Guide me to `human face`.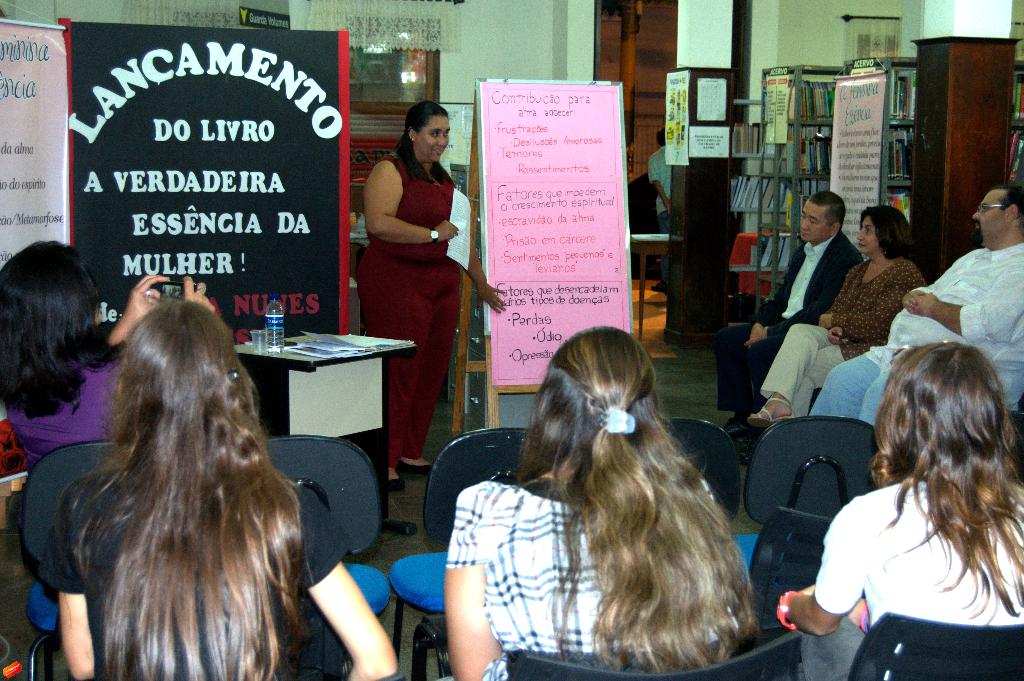
Guidance: (804,200,830,240).
